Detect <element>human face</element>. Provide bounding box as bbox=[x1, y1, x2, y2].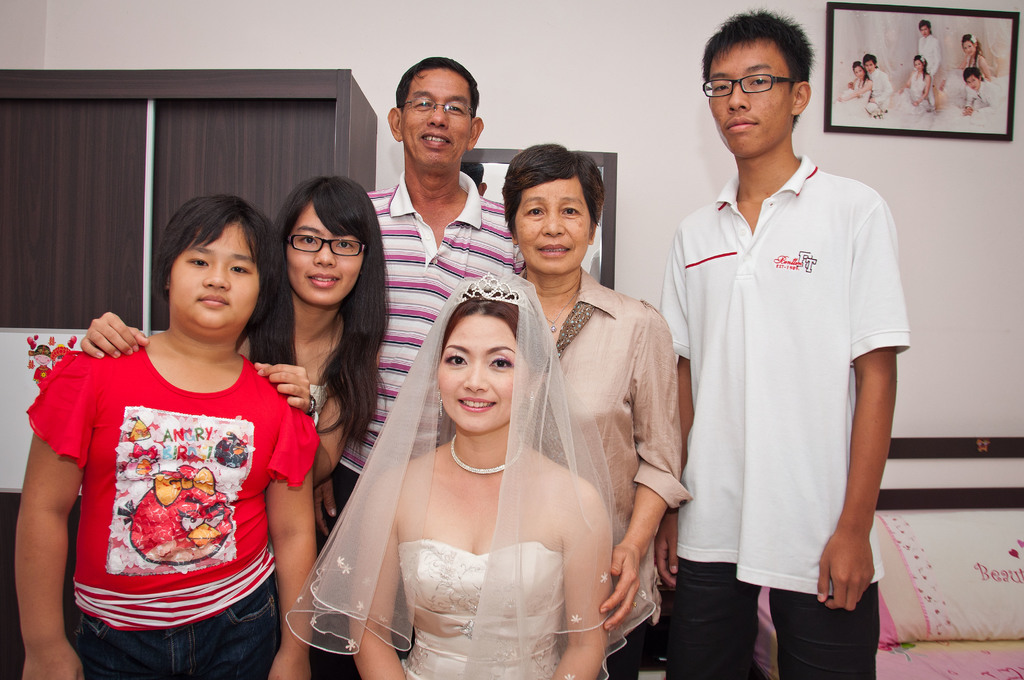
bbox=[921, 24, 930, 36].
